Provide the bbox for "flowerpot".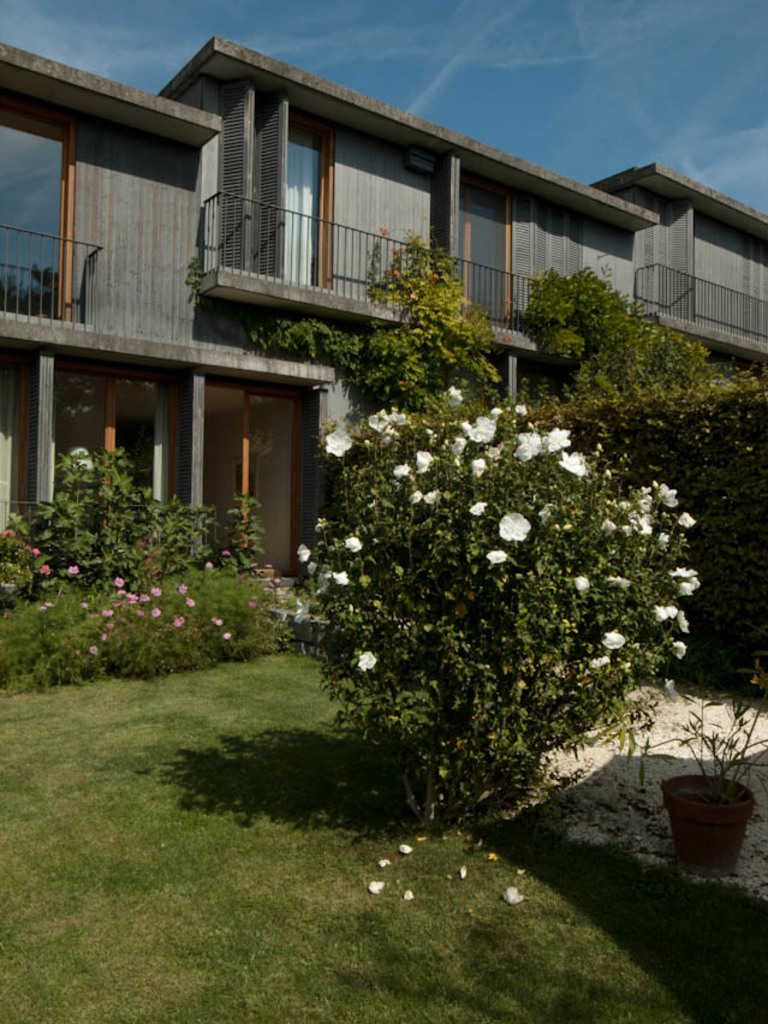
bbox=(665, 769, 760, 862).
